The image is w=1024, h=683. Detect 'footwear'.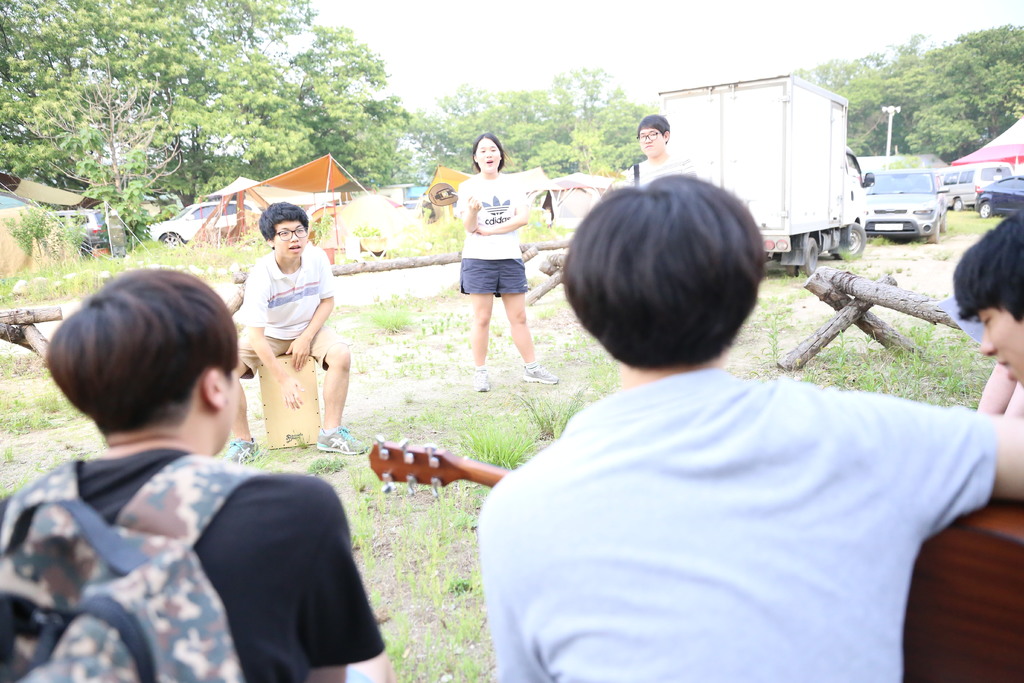
Detection: (470,370,492,391).
